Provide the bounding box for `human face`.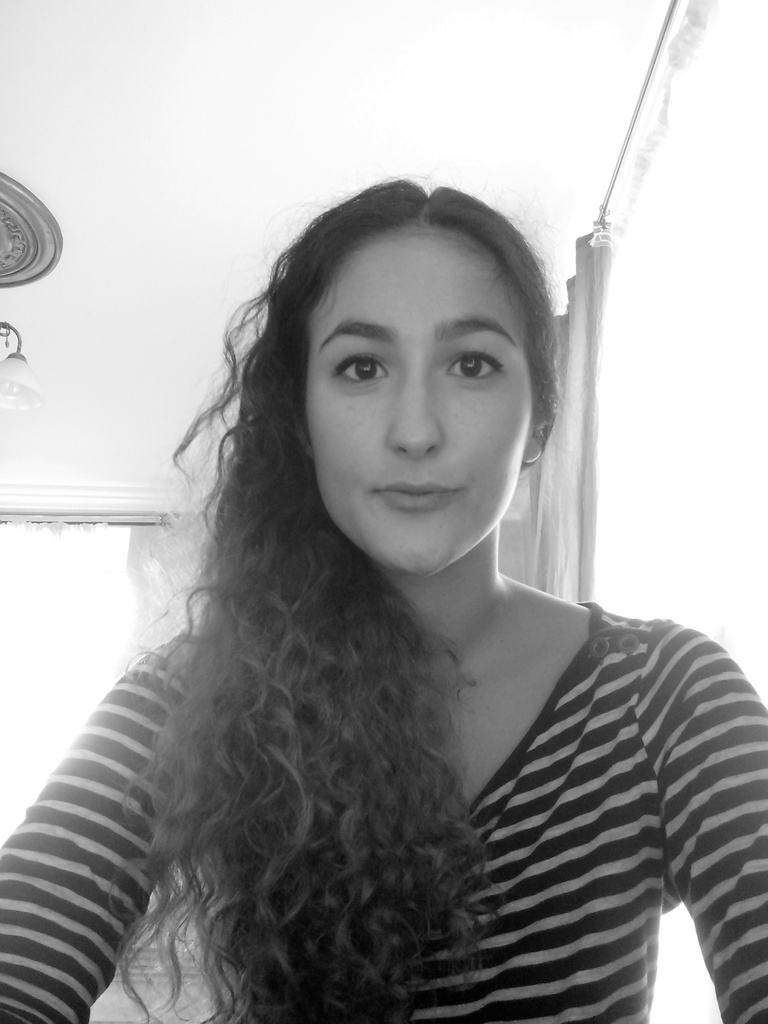
l=307, t=228, r=531, b=578.
